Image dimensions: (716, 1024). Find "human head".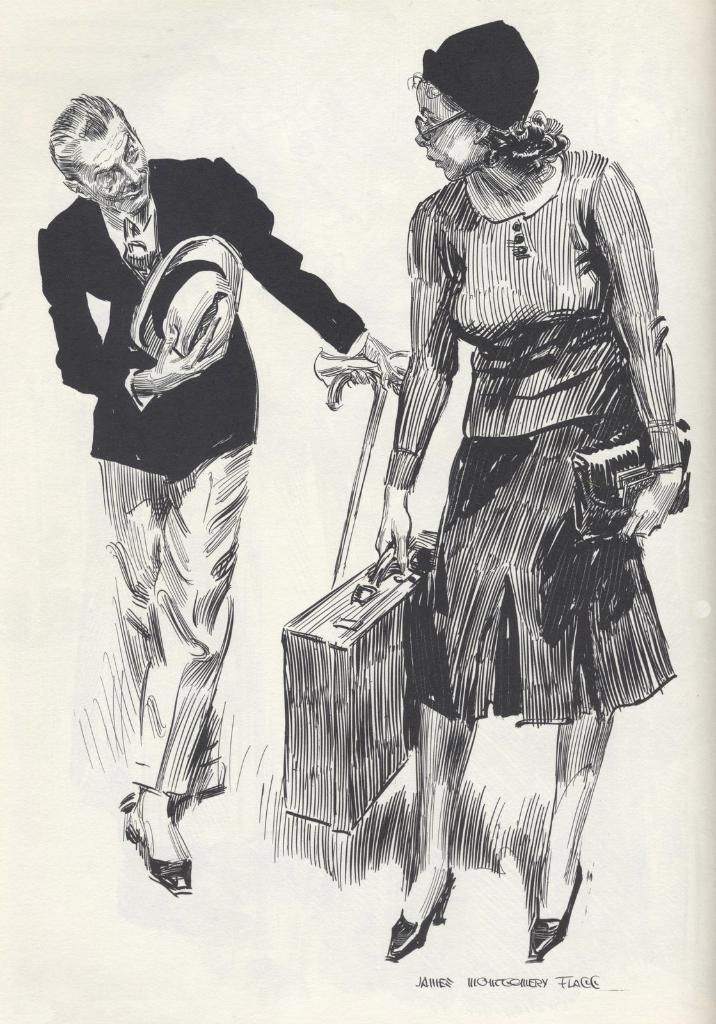
left=415, top=22, right=537, bottom=182.
